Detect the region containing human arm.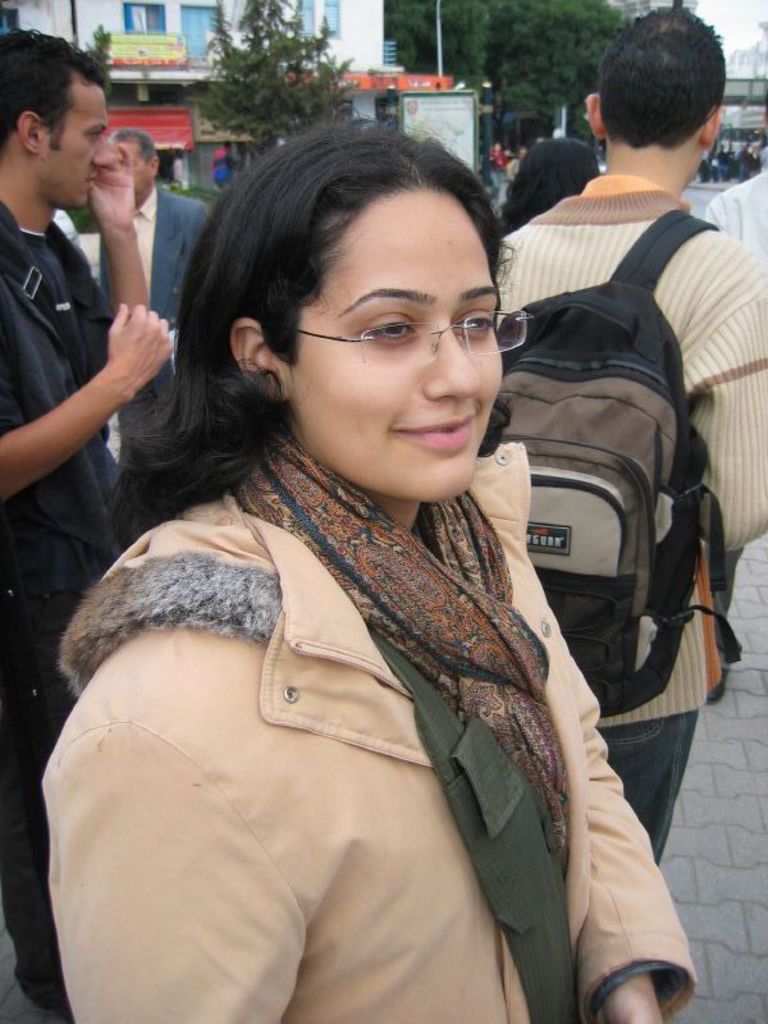
locate(484, 221, 517, 319).
